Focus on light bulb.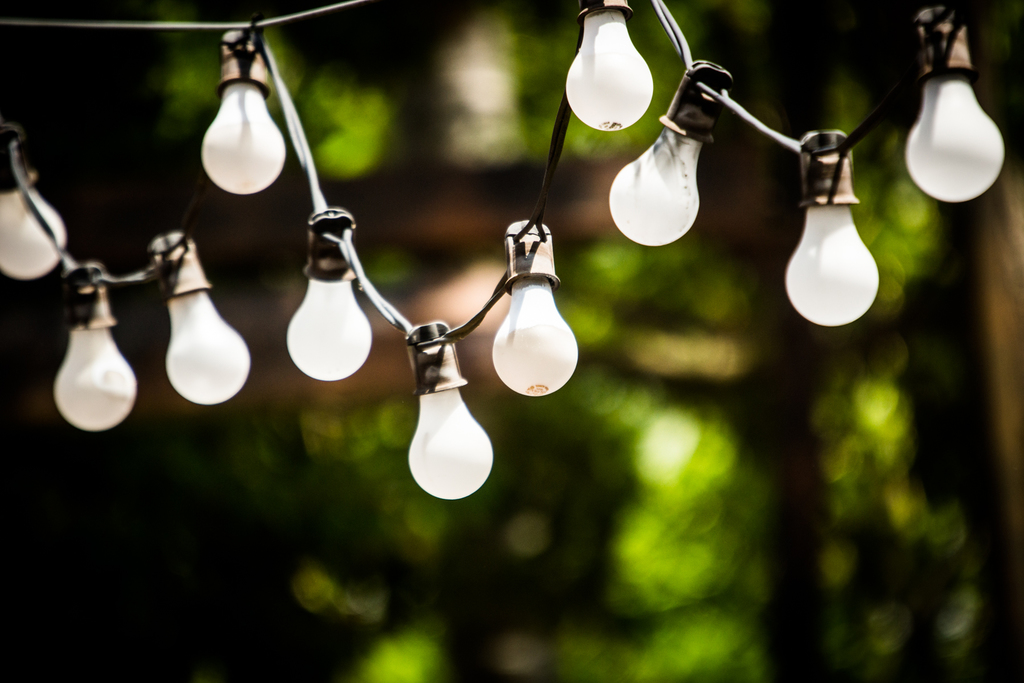
Focused at box(406, 318, 492, 500).
